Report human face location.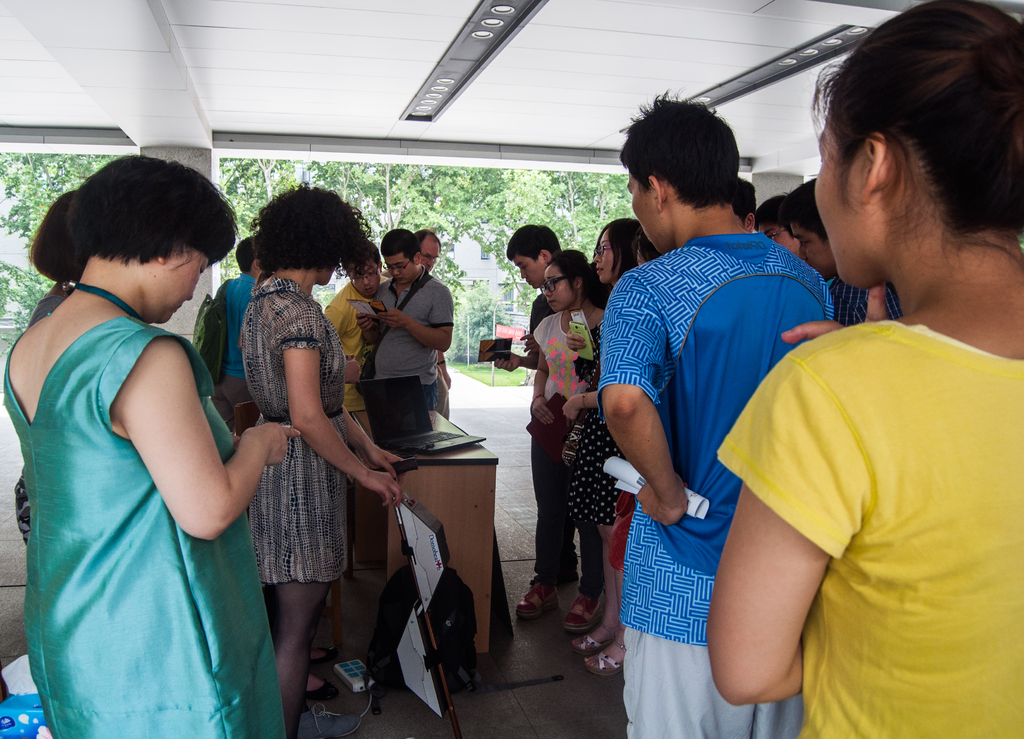
Report: [x1=385, y1=255, x2=412, y2=284].
